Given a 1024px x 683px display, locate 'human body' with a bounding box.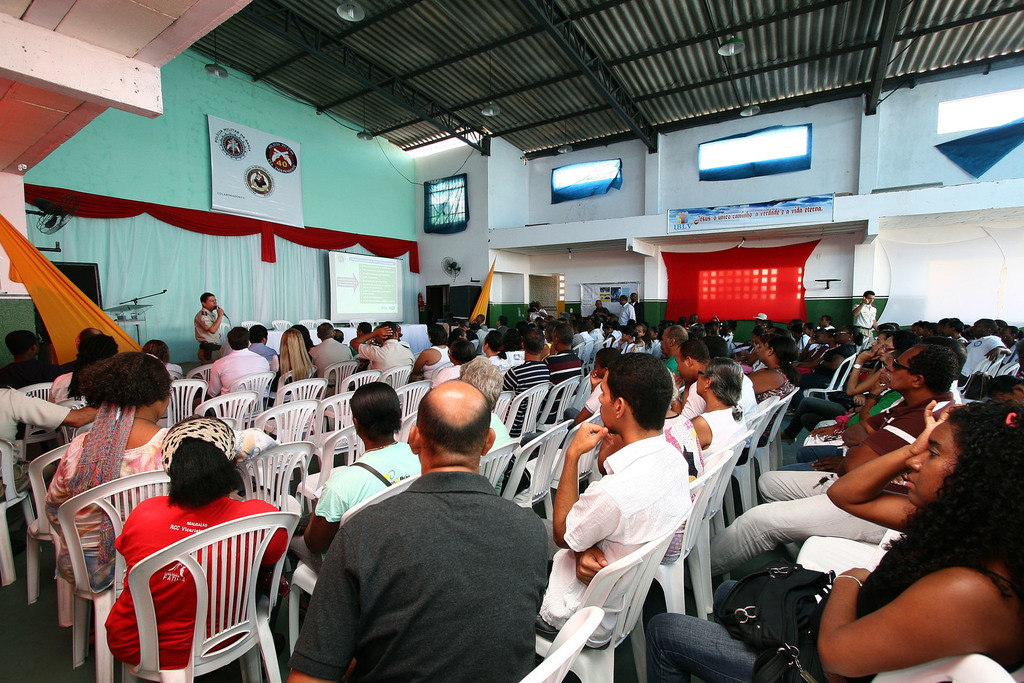
Located: <box>248,324,278,379</box>.
